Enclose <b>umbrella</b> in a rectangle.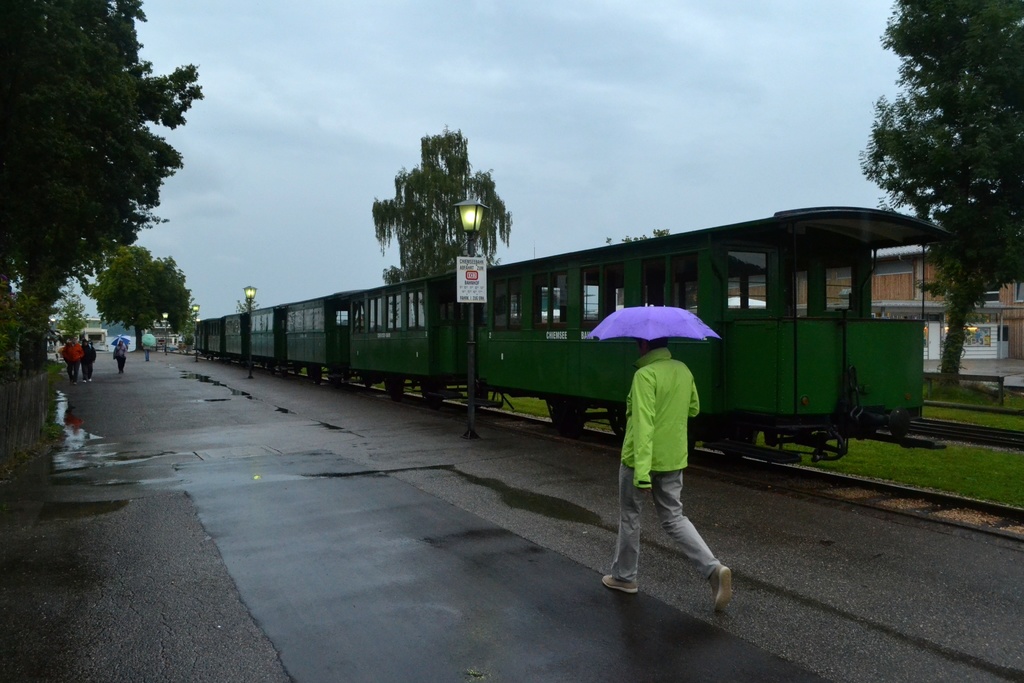
bbox(593, 298, 723, 361).
